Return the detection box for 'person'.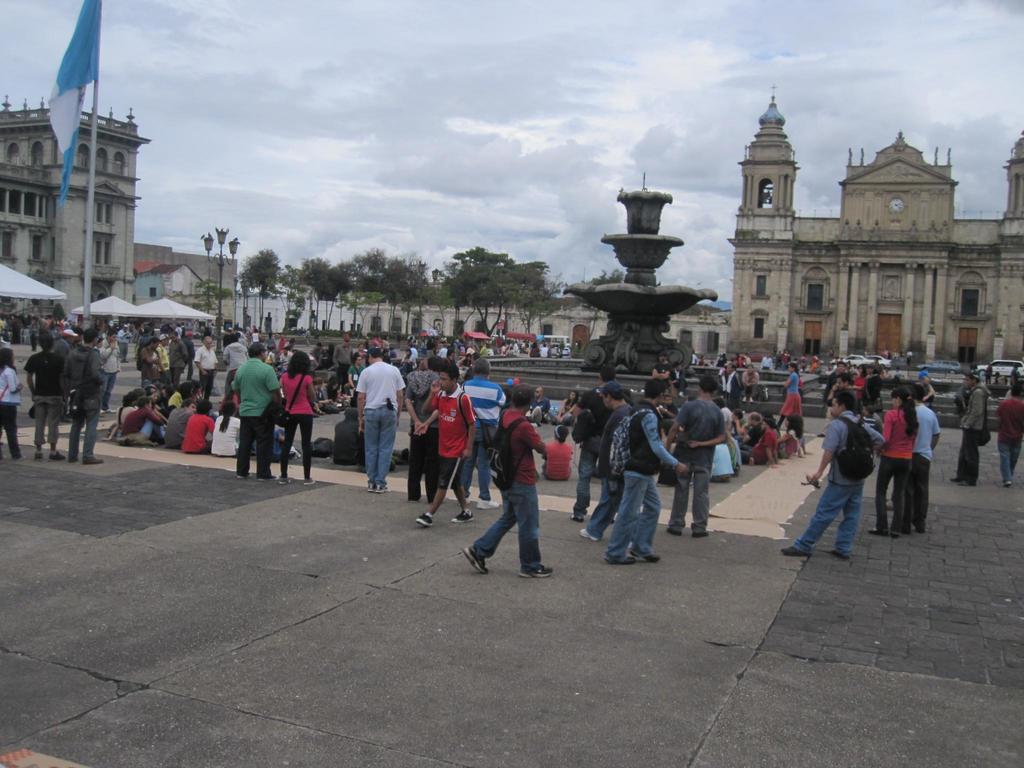
949,368,990,487.
